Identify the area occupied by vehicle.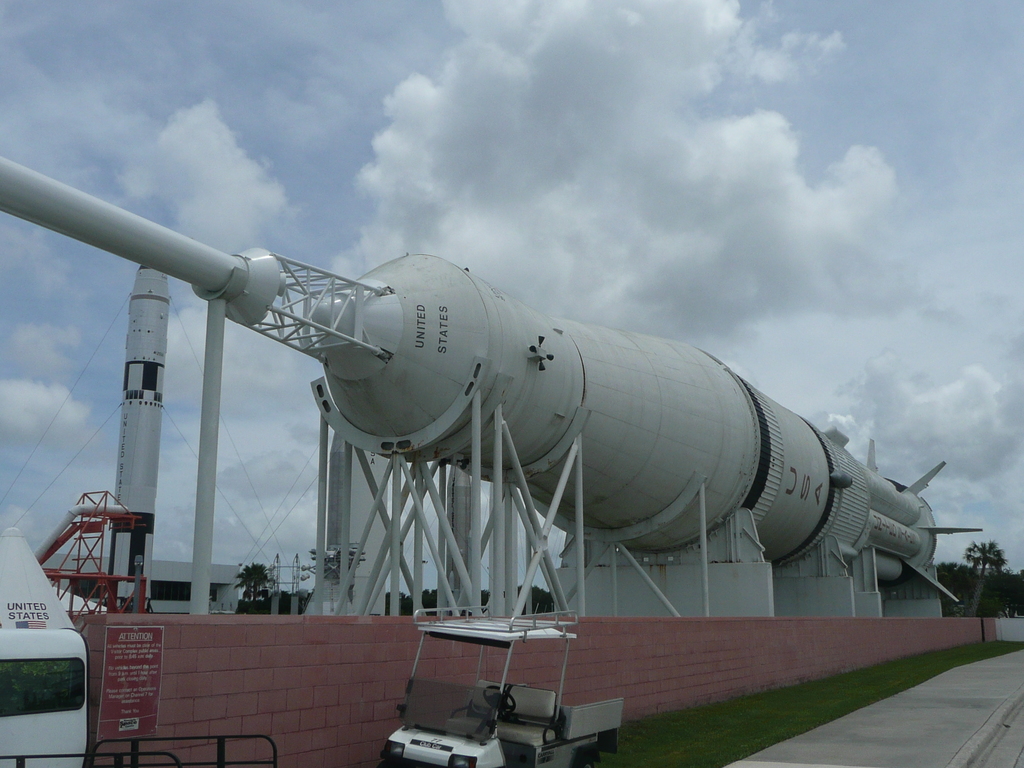
Area: bbox=(0, 150, 1021, 767).
